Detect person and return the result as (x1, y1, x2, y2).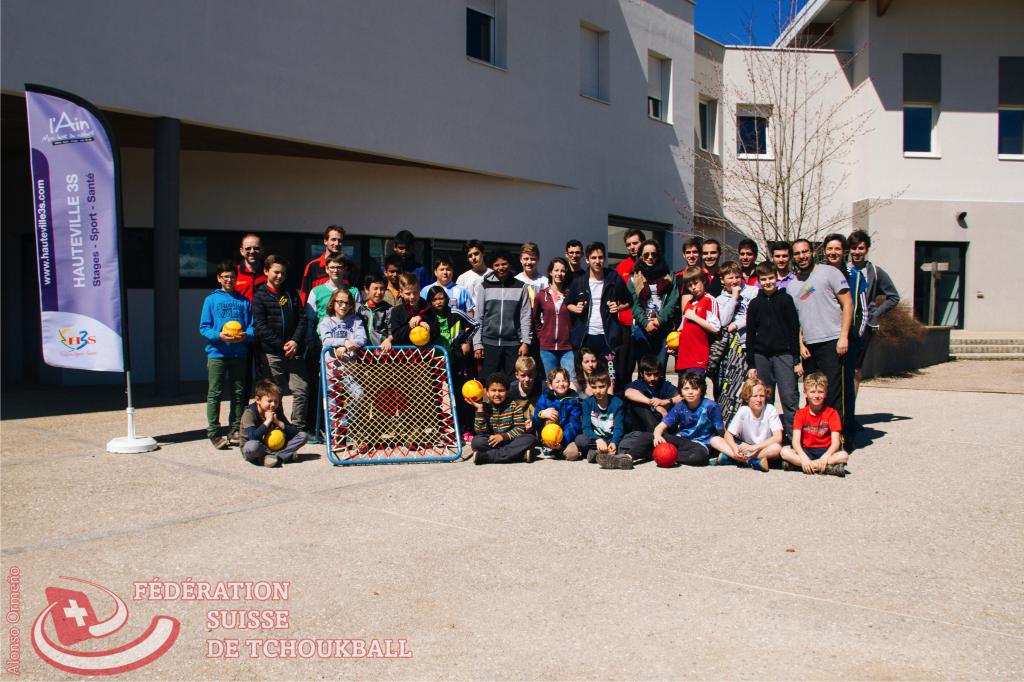
(198, 260, 261, 450).
